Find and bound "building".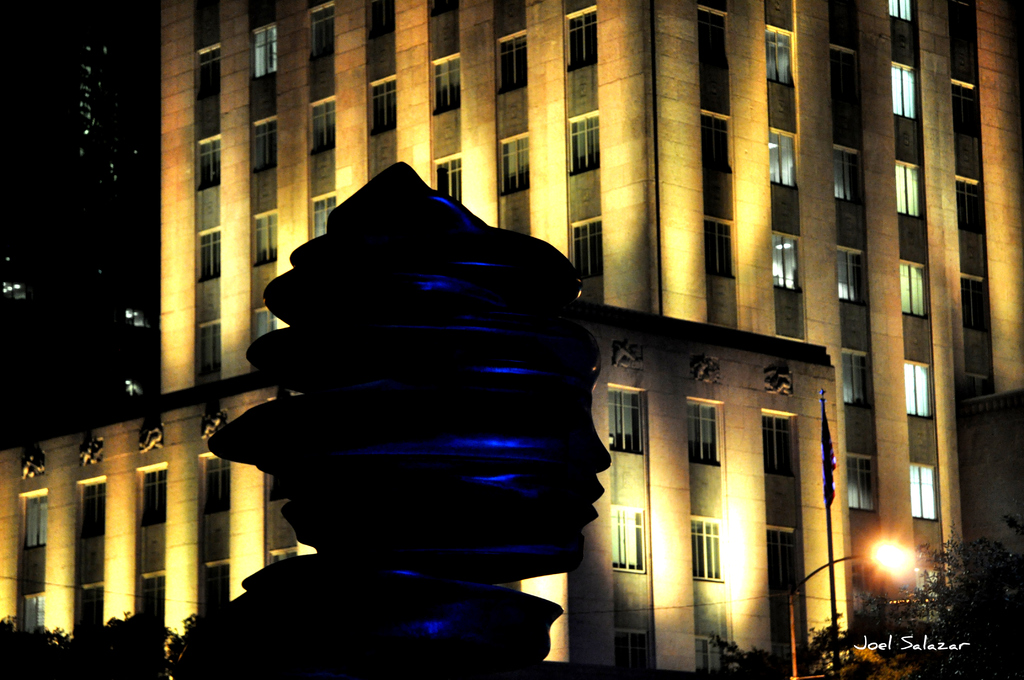
Bound: region(0, 0, 1023, 679).
